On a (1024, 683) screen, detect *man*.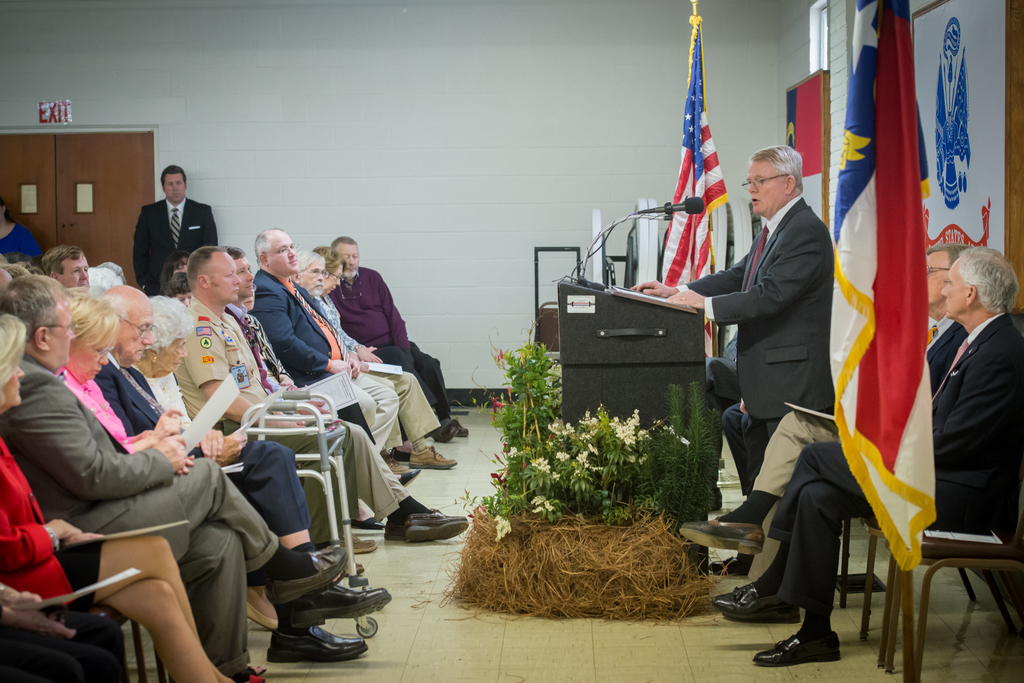
<box>249,226,400,450</box>.
